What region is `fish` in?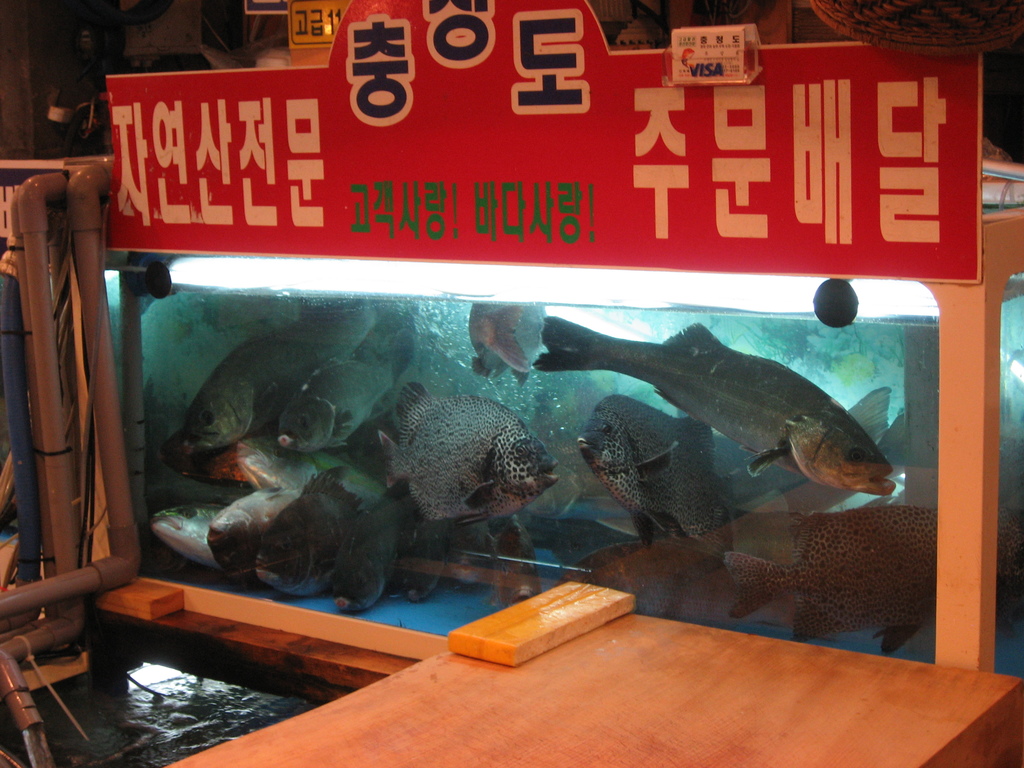
(x1=186, y1=292, x2=378, y2=452).
